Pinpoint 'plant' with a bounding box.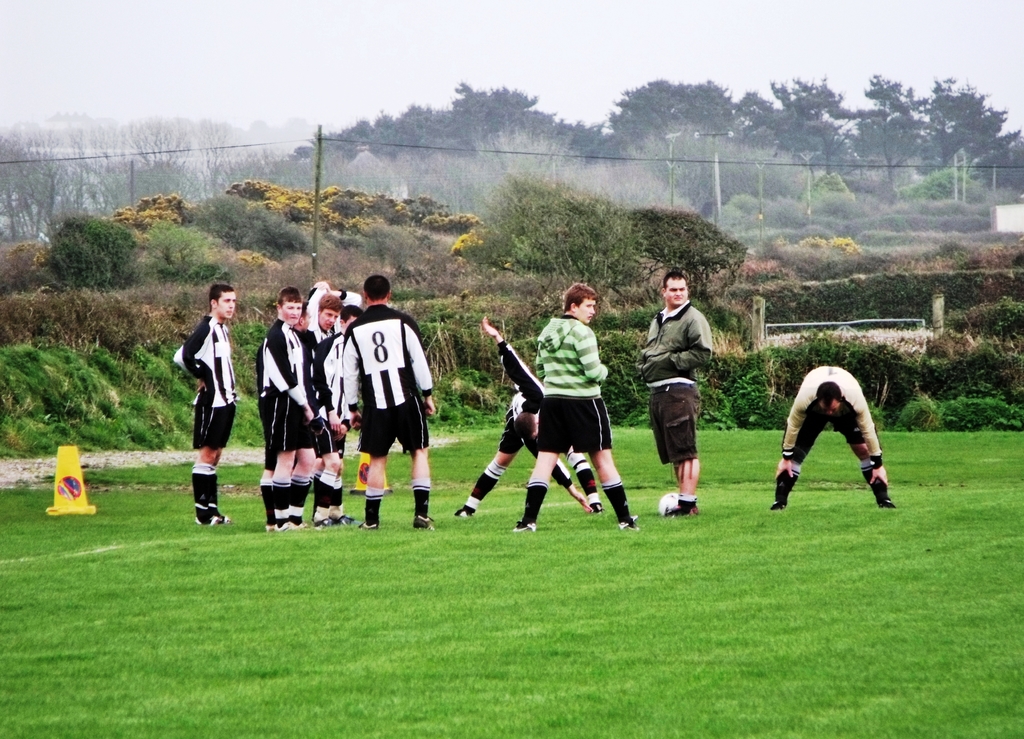
pyautogui.locateOnScreen(912, 321, 968, 427).
